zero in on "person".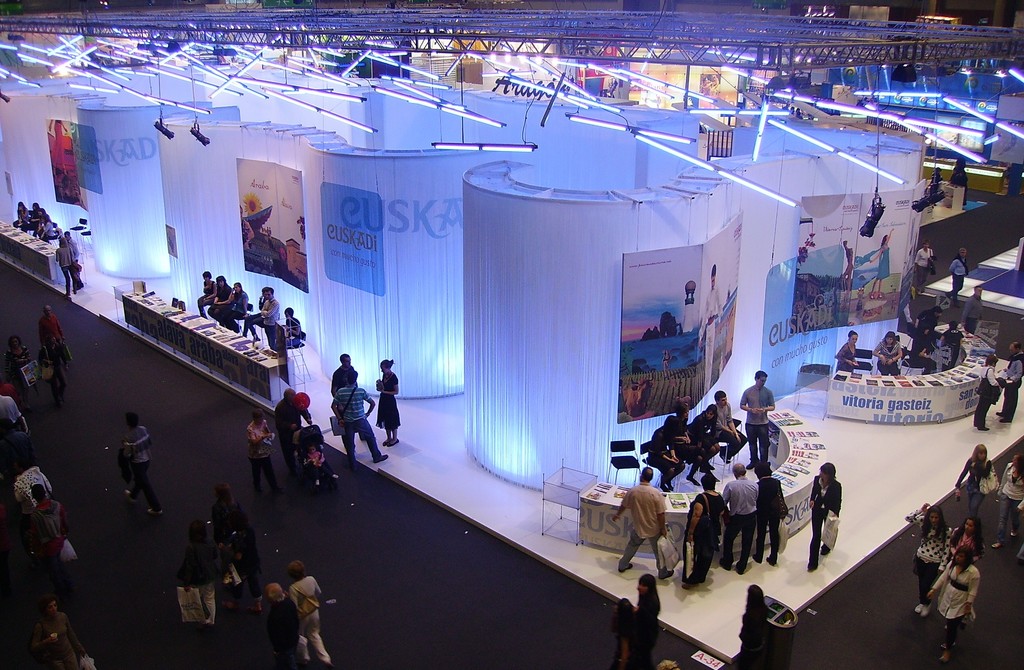
Zeroed in: [717,458,762,580].
